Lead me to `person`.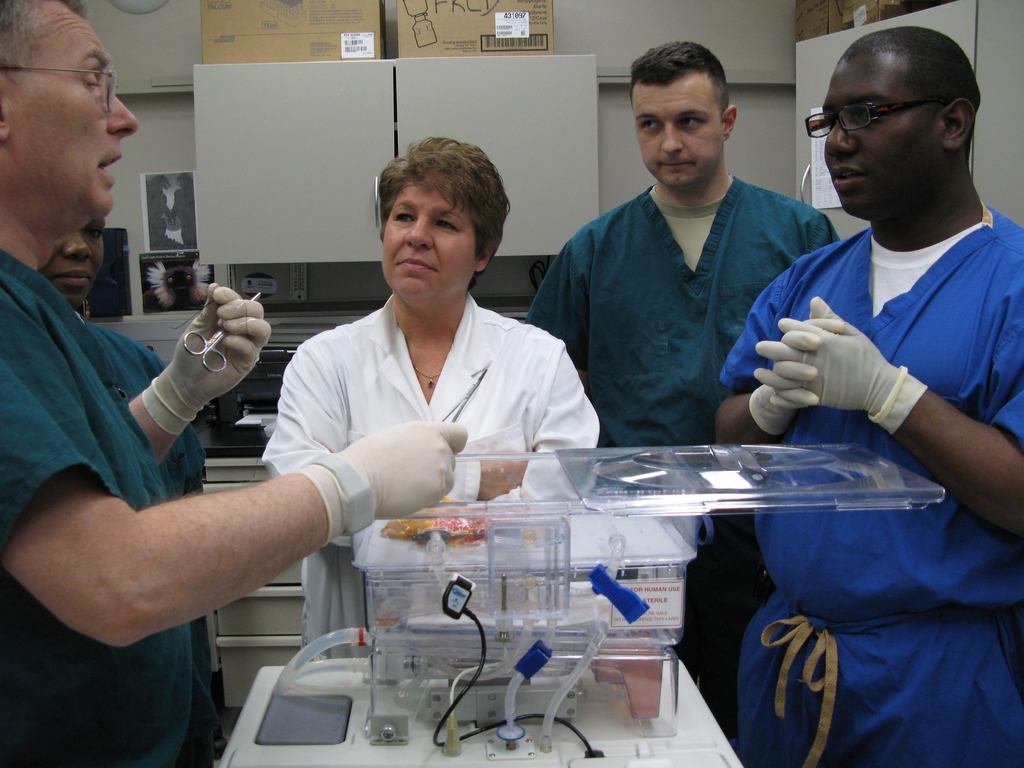
Lead to {"x1": 0, "y1": 0, "x2": 465, "y2": 767}.
